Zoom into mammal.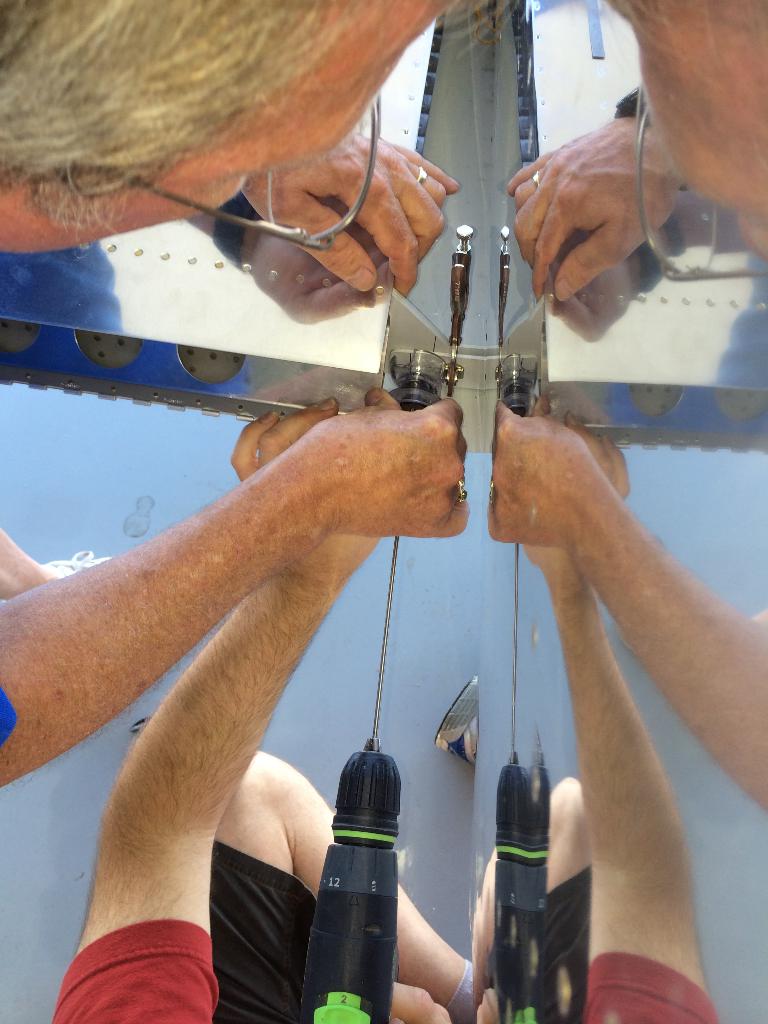
Zoom target: bbox=(51, 392, 476, 1023).
